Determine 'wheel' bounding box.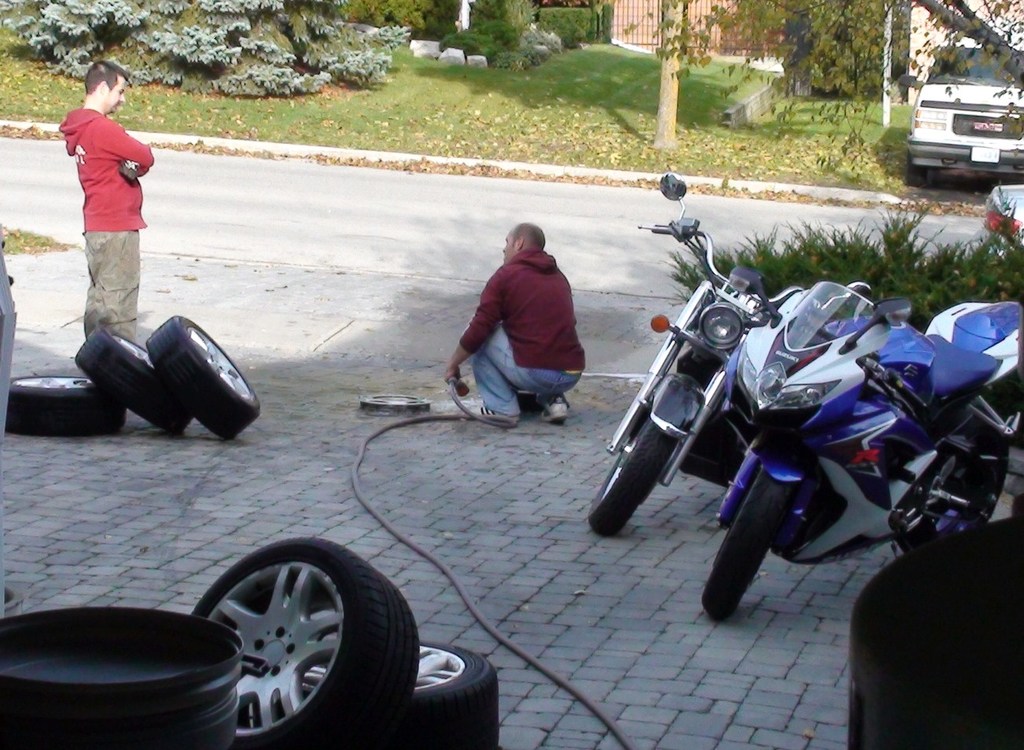
Determined: bbox(185, 553, 384, 739).
